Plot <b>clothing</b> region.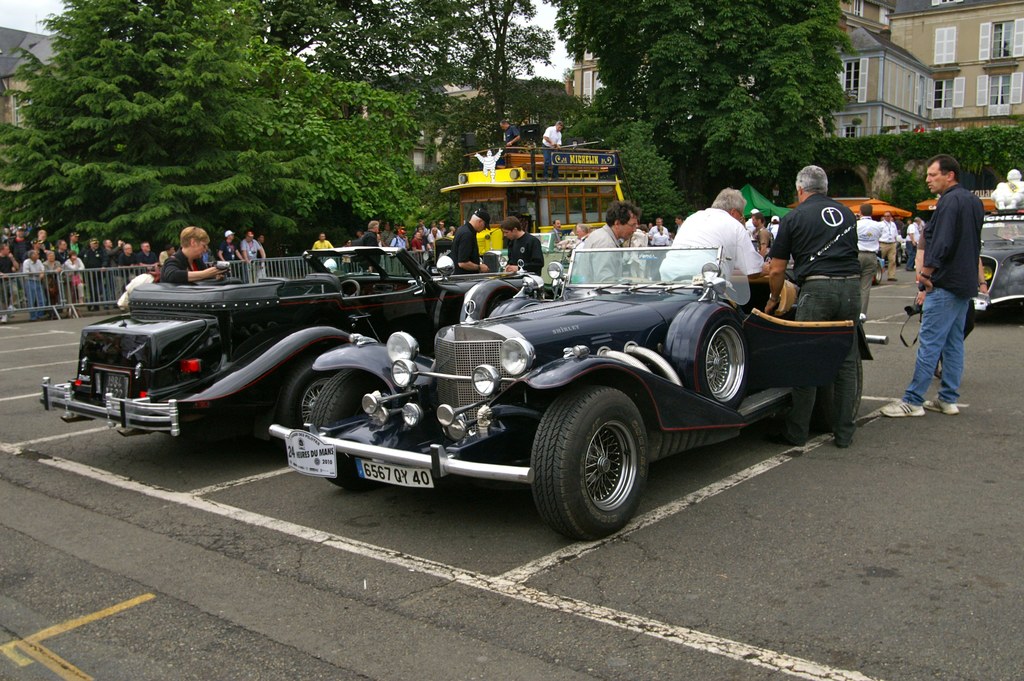
Plotted at crop(394, 236, 407, 254).
